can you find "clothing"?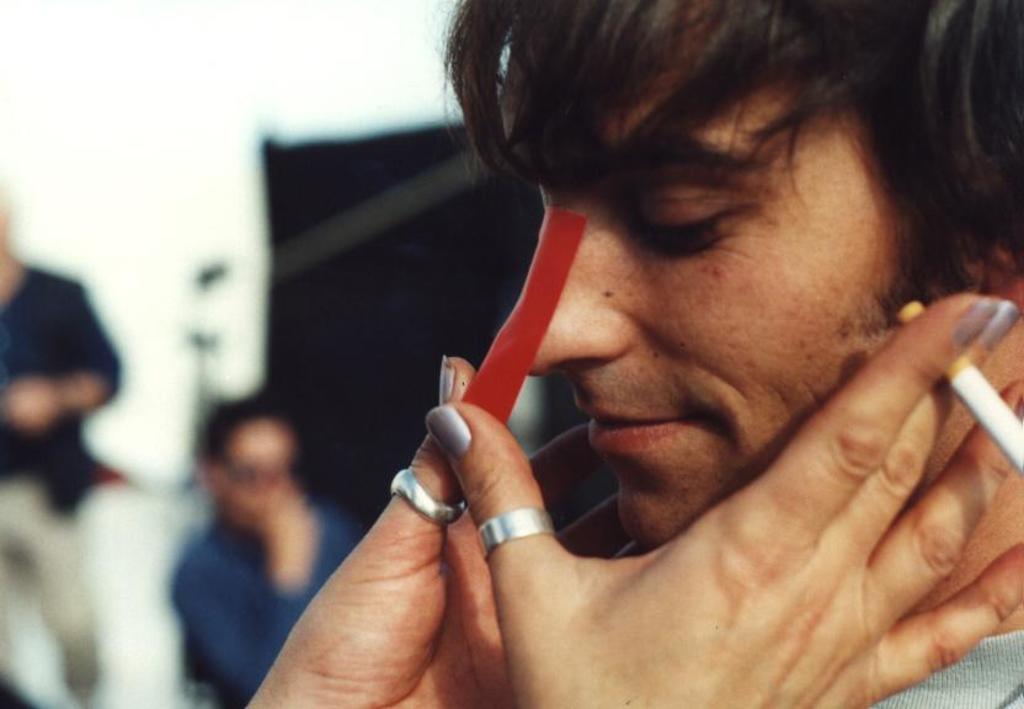
Yes, bounding box: box=[0, 265, 124, 695].
